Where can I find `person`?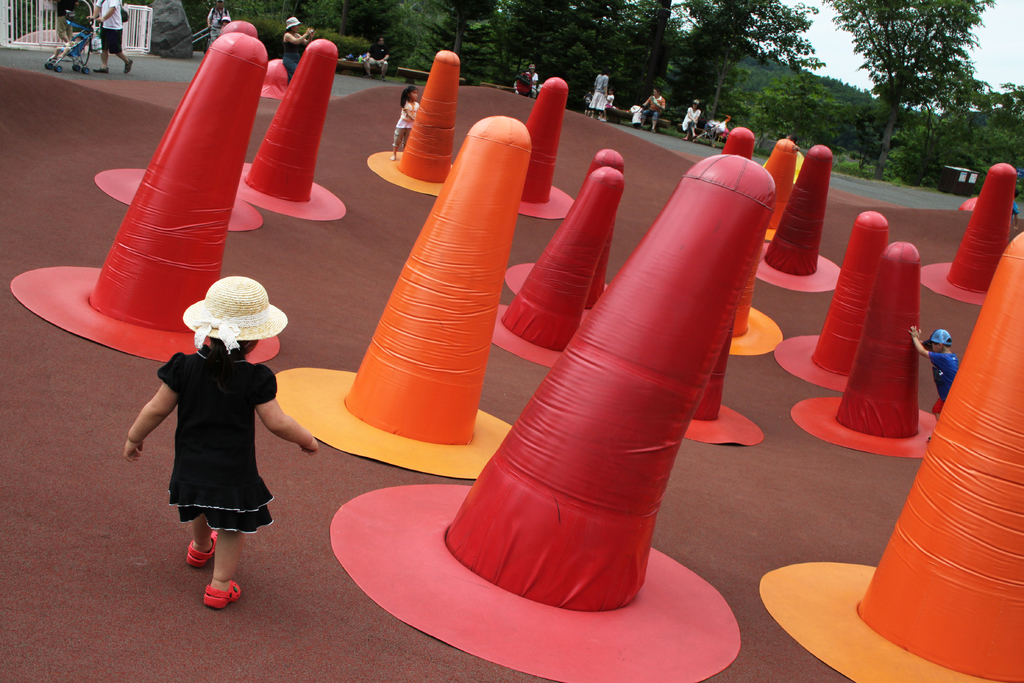
You can find it at box(908, 329, 962, 450).
